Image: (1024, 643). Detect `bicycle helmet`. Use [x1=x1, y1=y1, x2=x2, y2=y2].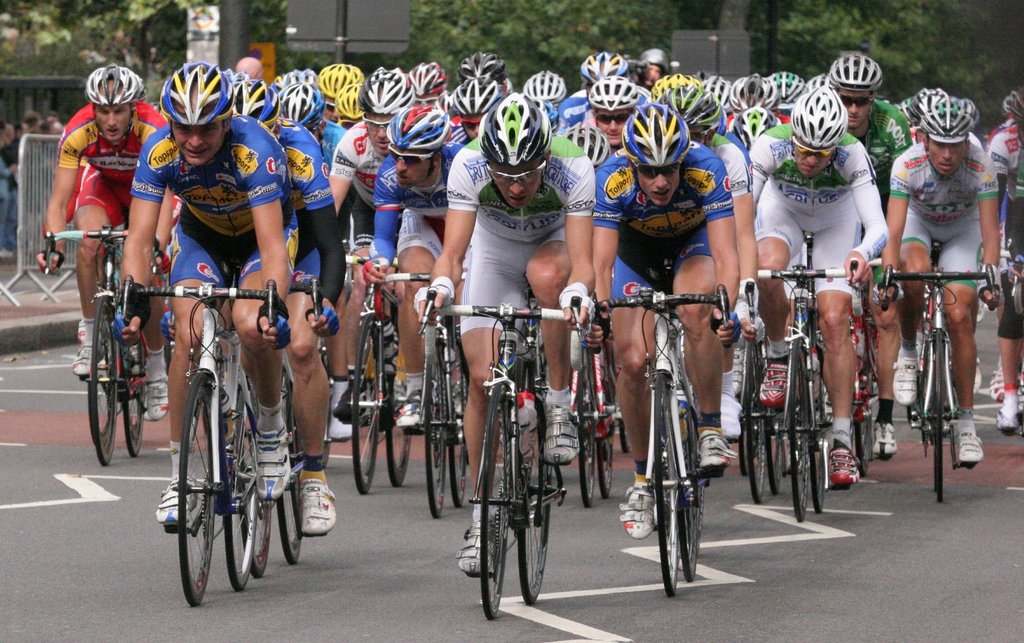
[x1=77, y1=67, x2=145, y2=106].
